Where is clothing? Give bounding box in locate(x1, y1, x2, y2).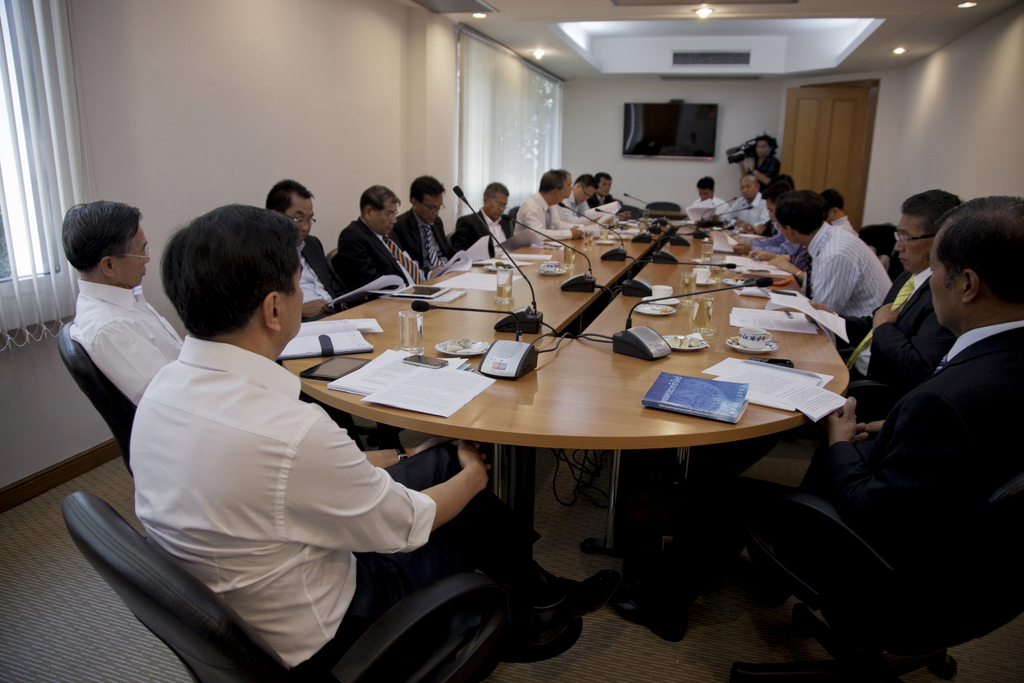
locate(509, 185, 598, 249).
